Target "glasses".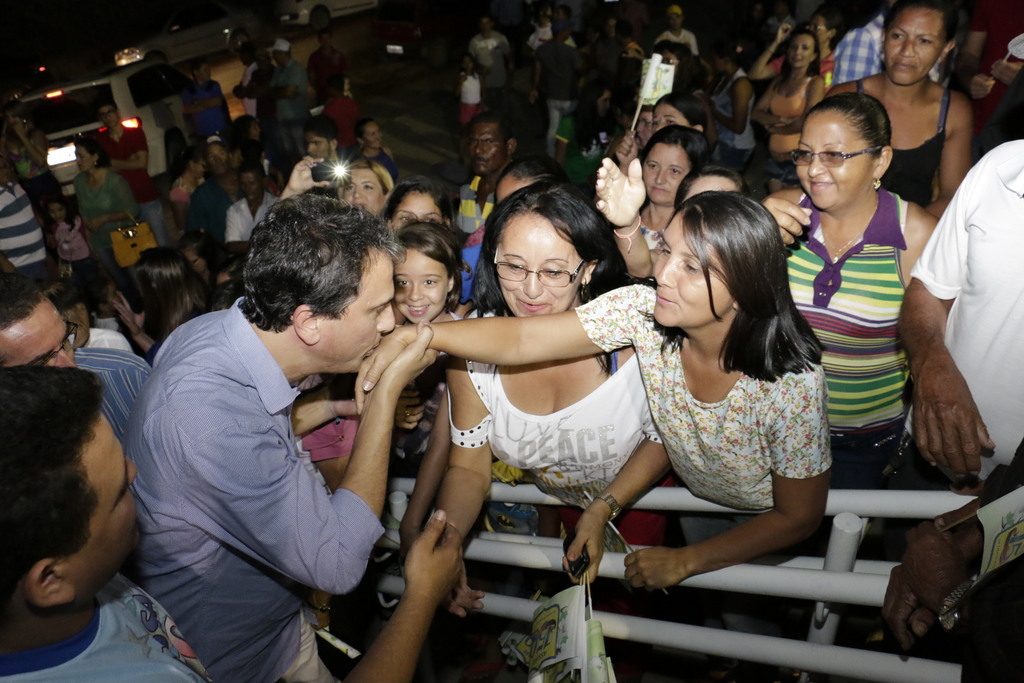
Target region: {"left": 787, "top": 147, "right": 881, "bottom": 169}.
